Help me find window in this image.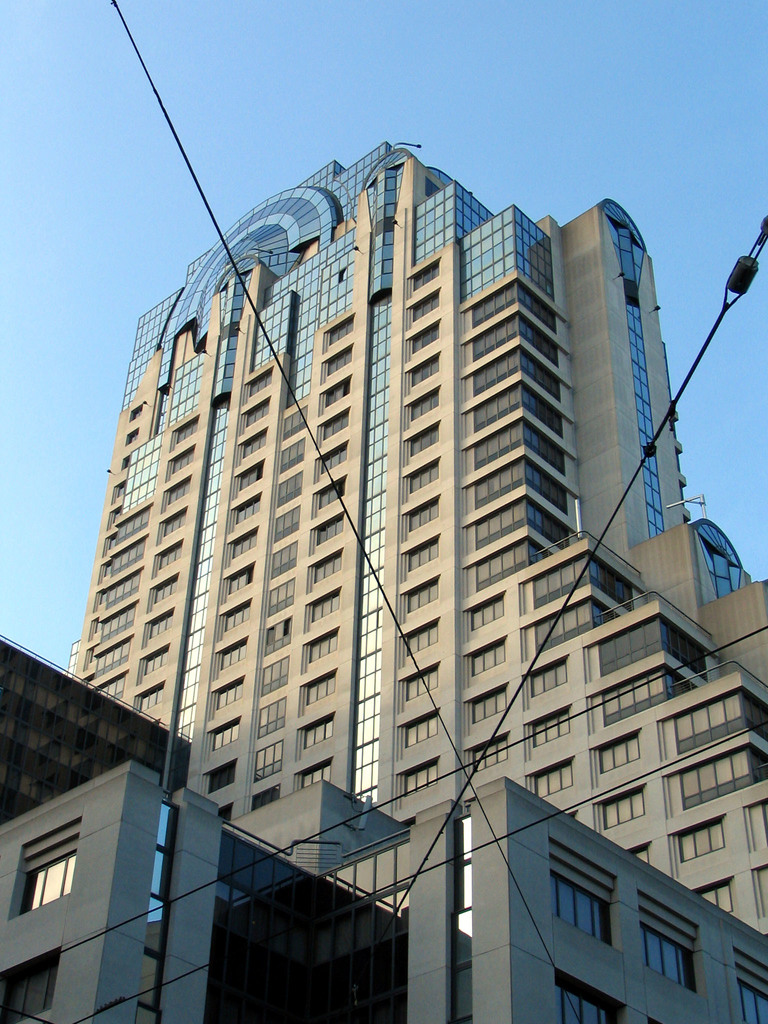
Found it: 641:925:696:993.
